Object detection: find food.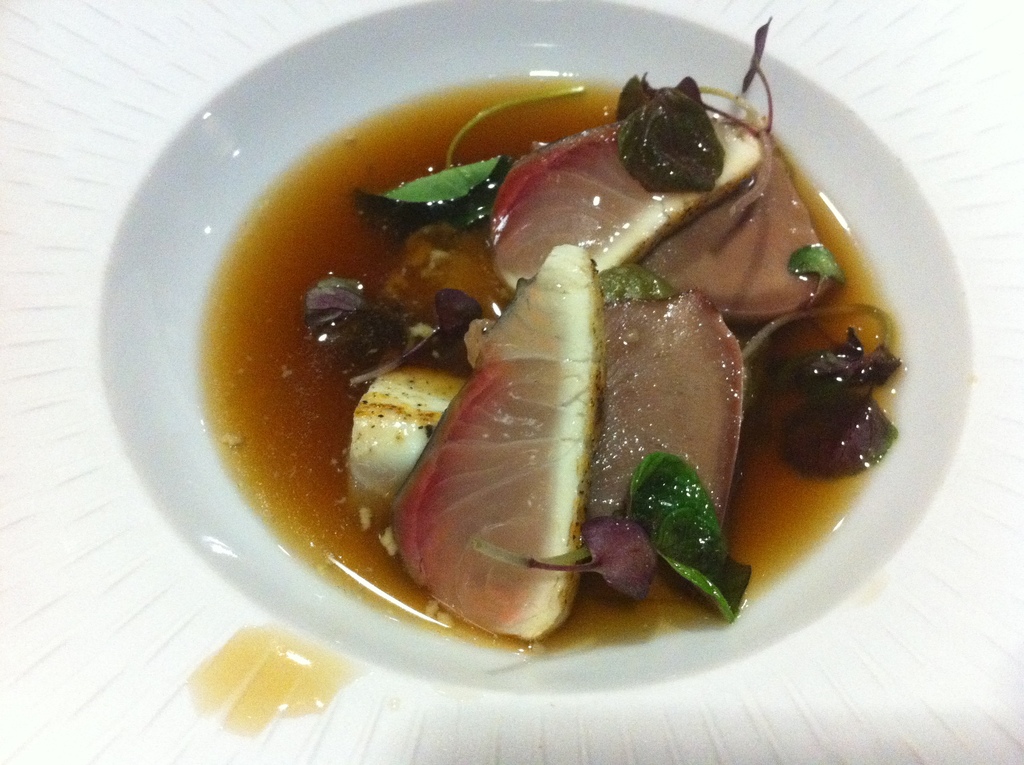
(302, 7, 902, 643).
